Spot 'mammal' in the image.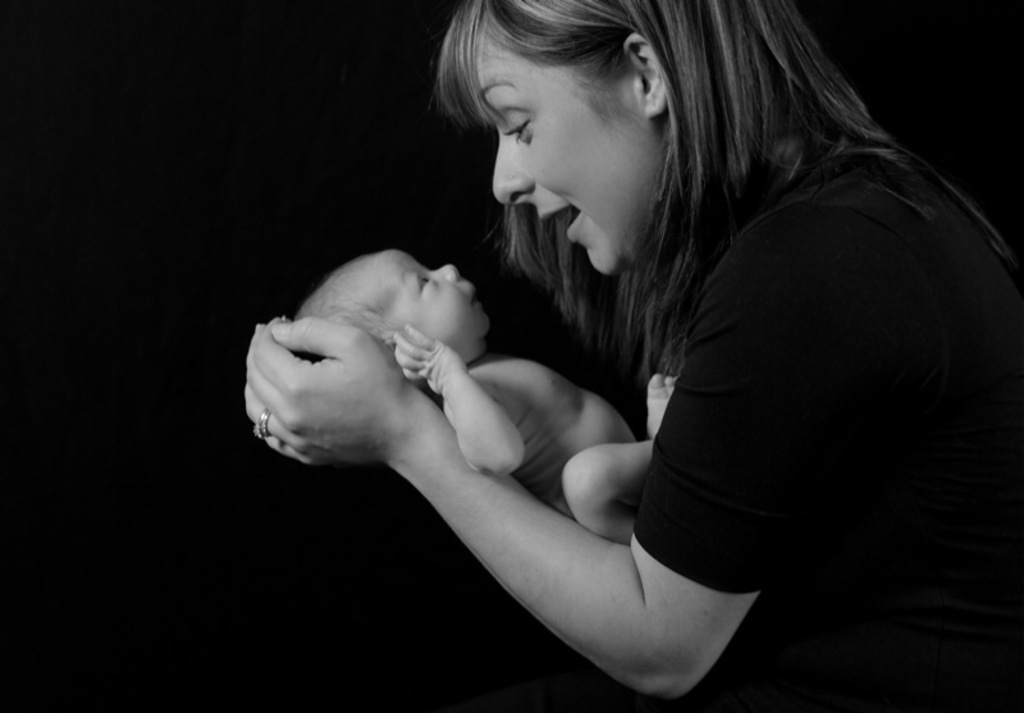
'mammal' found at locate(207, 50, 1023, 632).
